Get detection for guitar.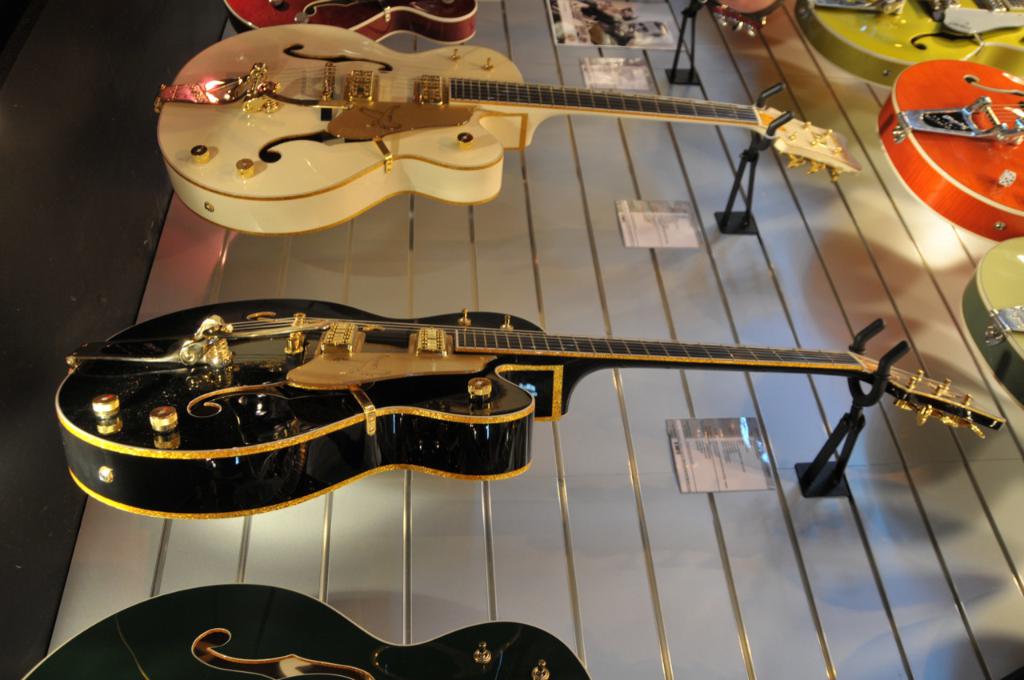
Detection: {"x1": 12, "y1": 580, "x2": 593, "y2": 678}.
